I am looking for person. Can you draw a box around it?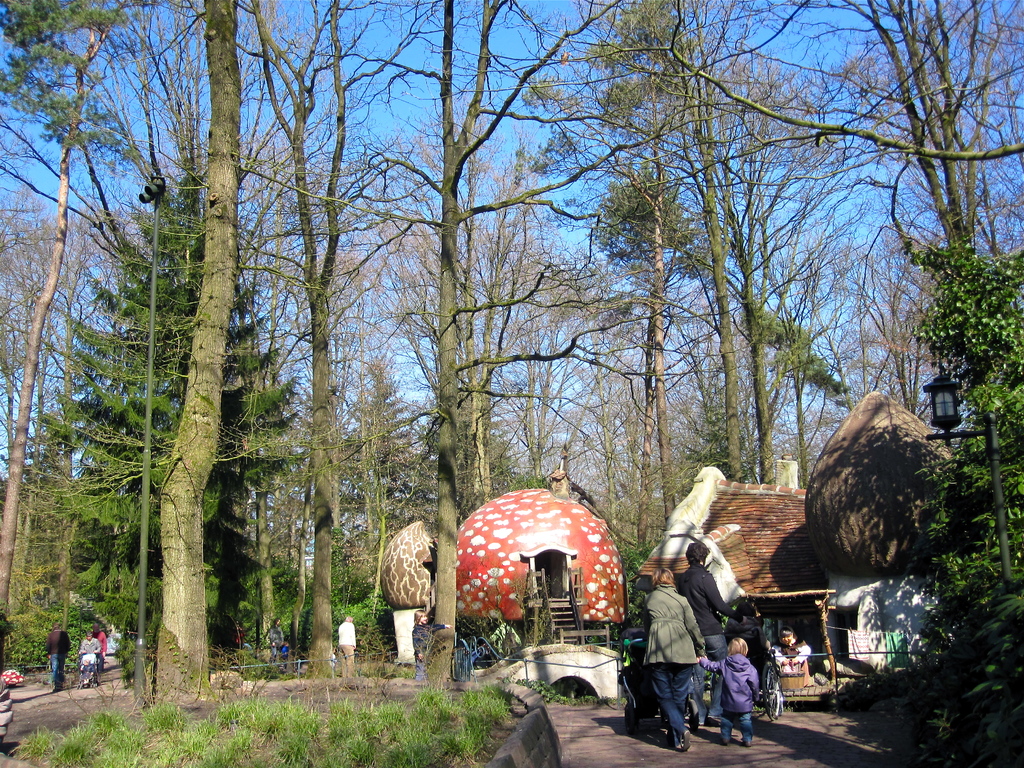
Sure, the bounding box is bbox=[411, 610, 449, 676].
